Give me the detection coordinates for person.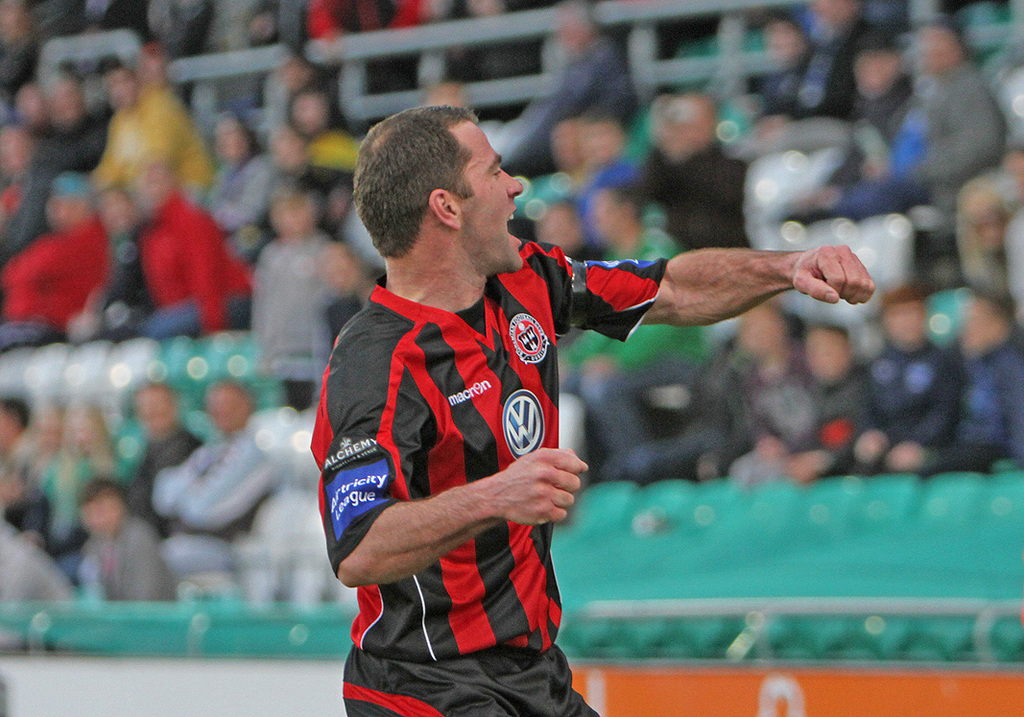
<box>995,143,1023,324</box>.
